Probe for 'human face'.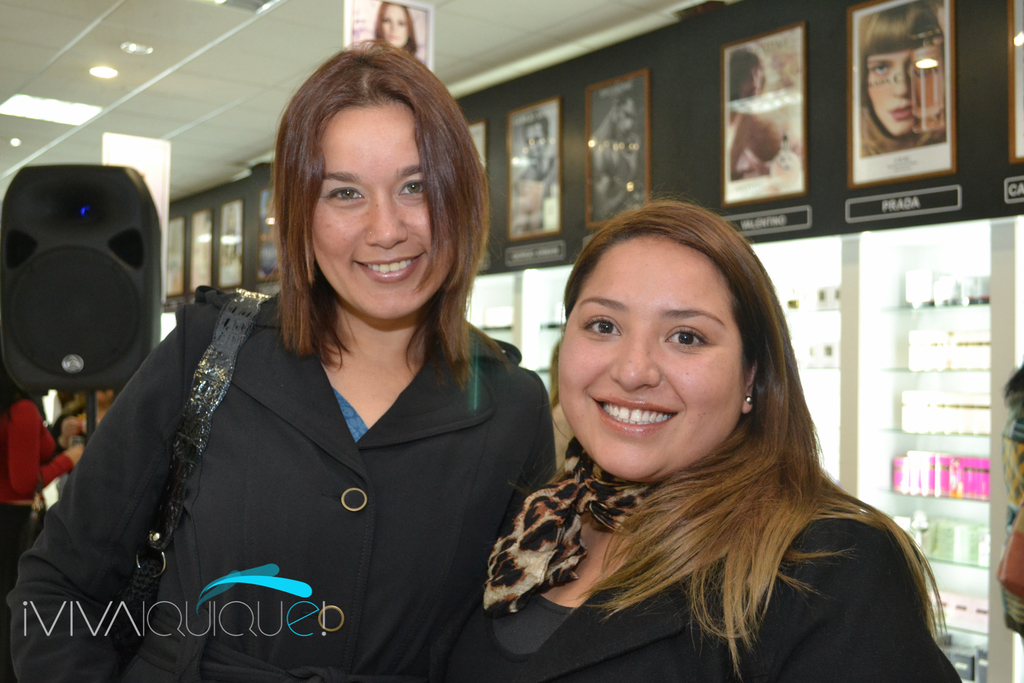
Probe result: select_region(554, 242, 743, 475).
